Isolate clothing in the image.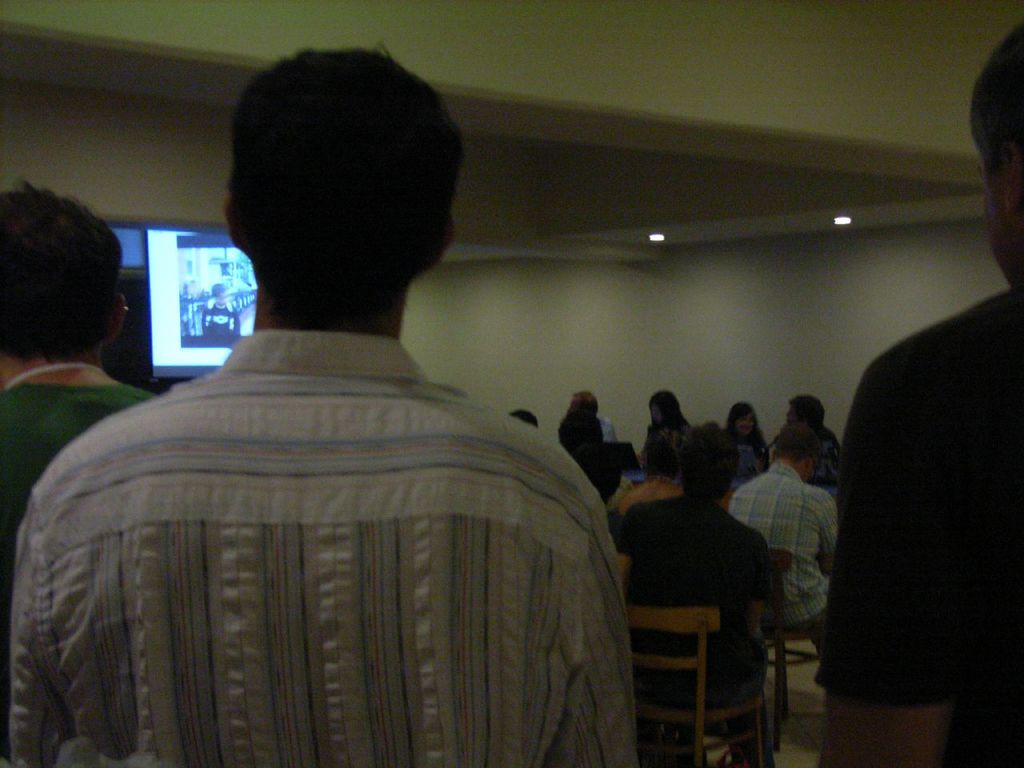
Isolated region: bbox(5, 335, 642, 767).
